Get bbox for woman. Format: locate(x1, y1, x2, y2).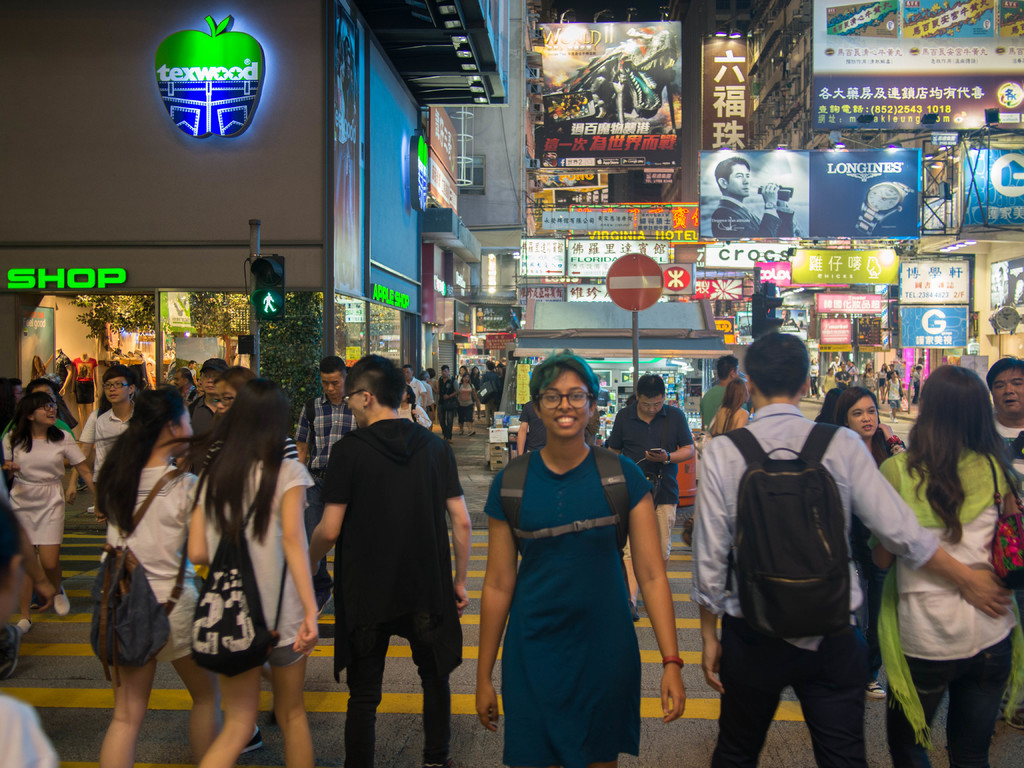
locate(708, 380, 752, 438).
